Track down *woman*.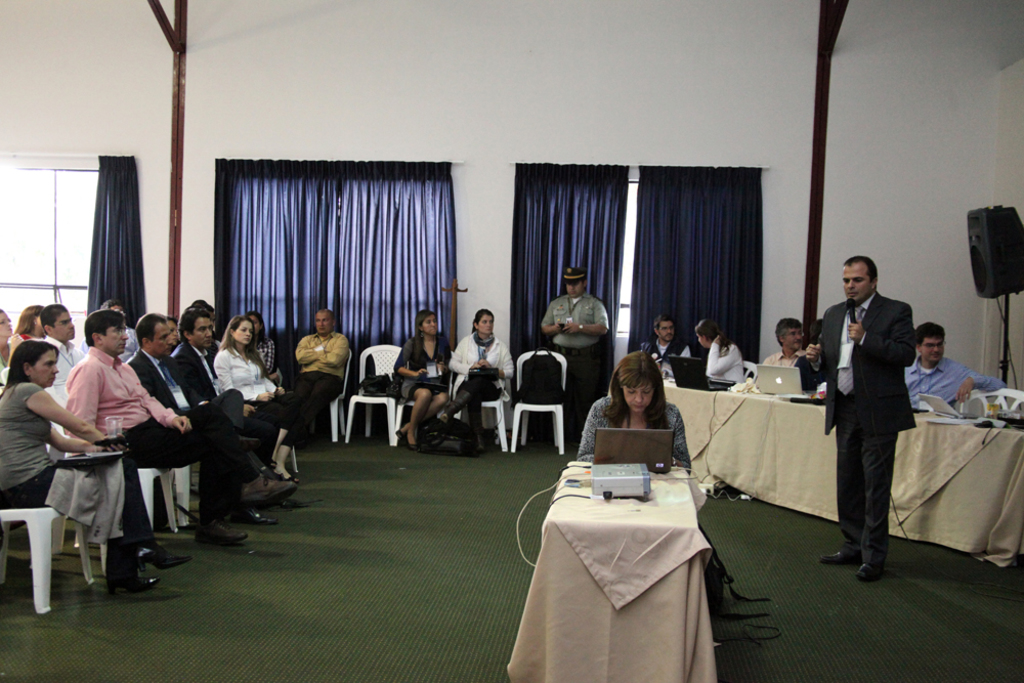
Tracked to <bbox>583, 350, 705, 499</bbox>.
